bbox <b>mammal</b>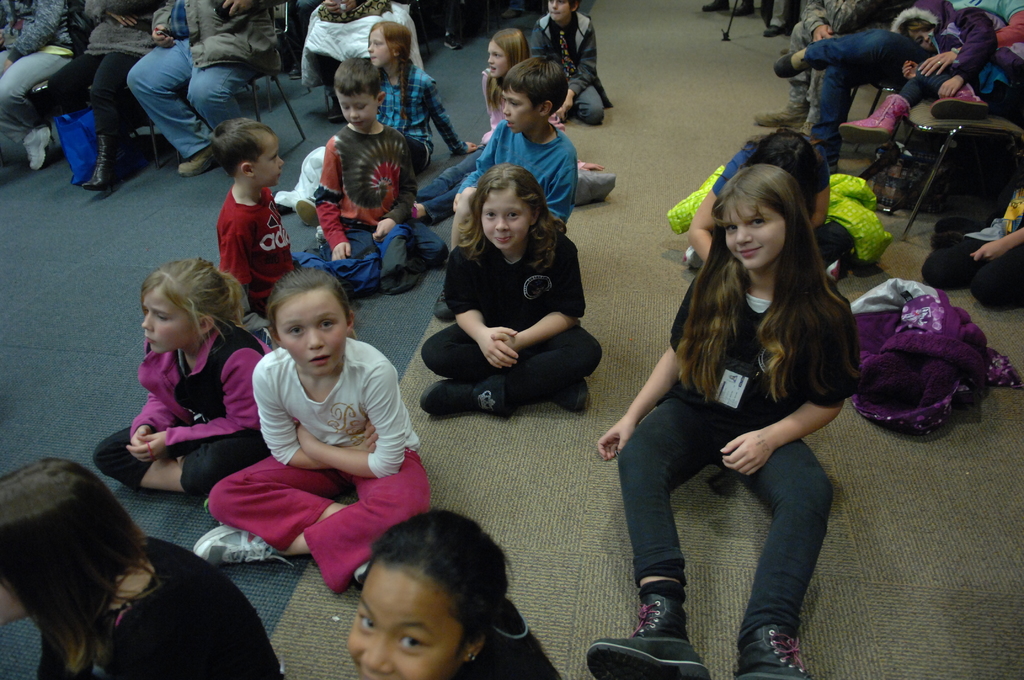
bbox=[92, 256, 275, 505]
